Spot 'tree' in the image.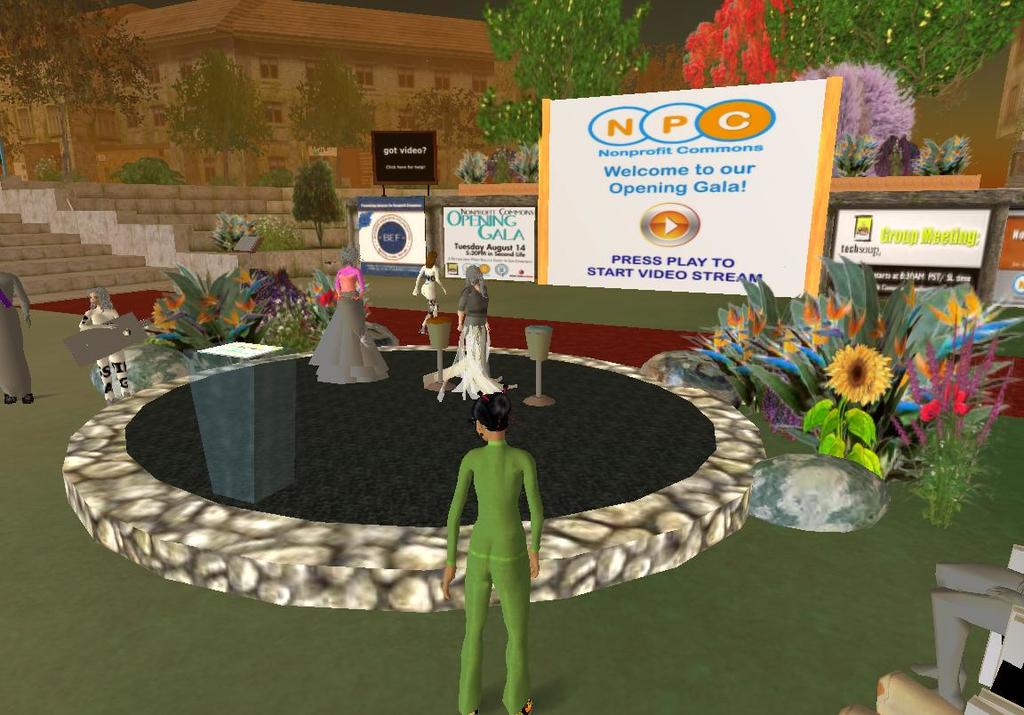
'tree' found at [left=762, top=0, right=1023, bottom=99].
